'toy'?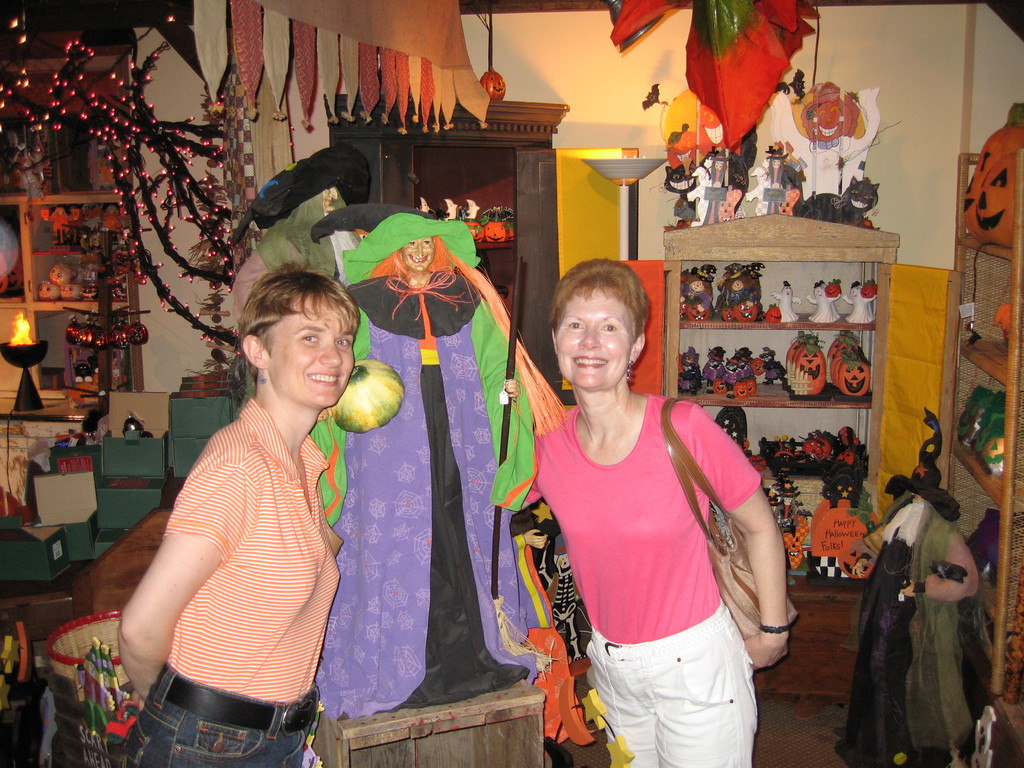
[left=771, top=283, right=800, bottom=321]
